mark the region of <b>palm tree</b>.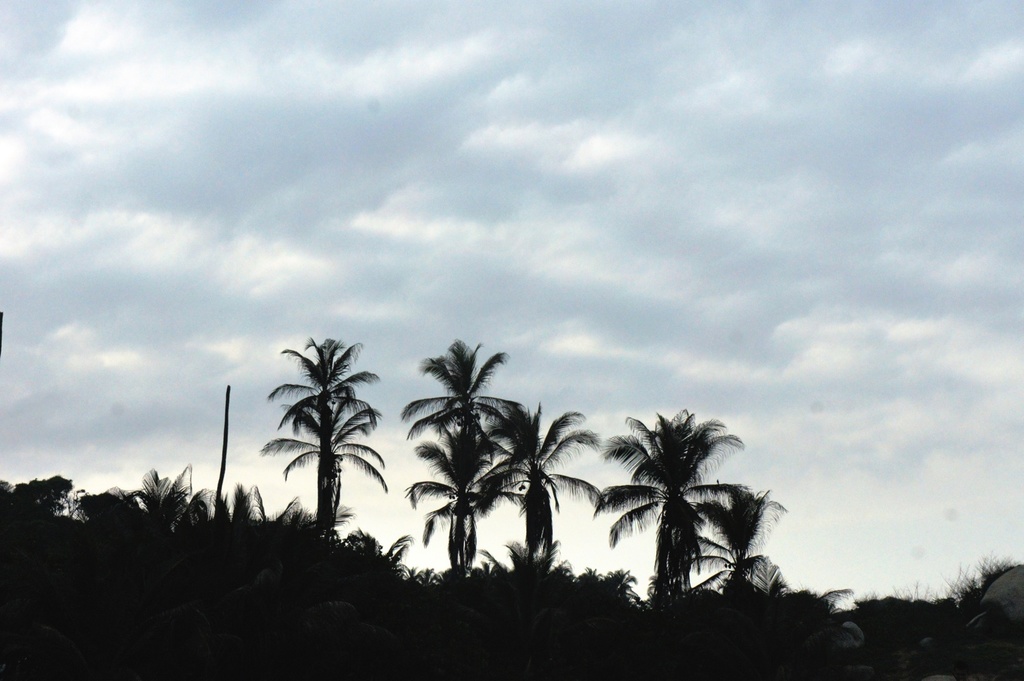
Region: {"left": 406, "top": 442, "right": 503, "bottom": 591}.
